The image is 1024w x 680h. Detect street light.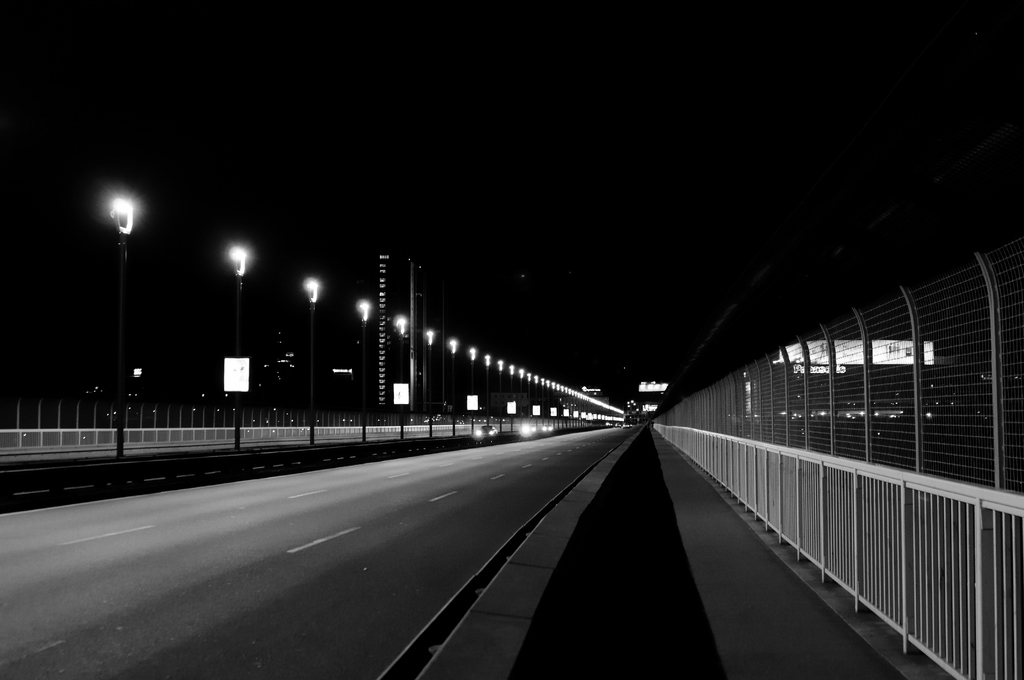
Detection: bbox=(300, 275, 321, 442).
